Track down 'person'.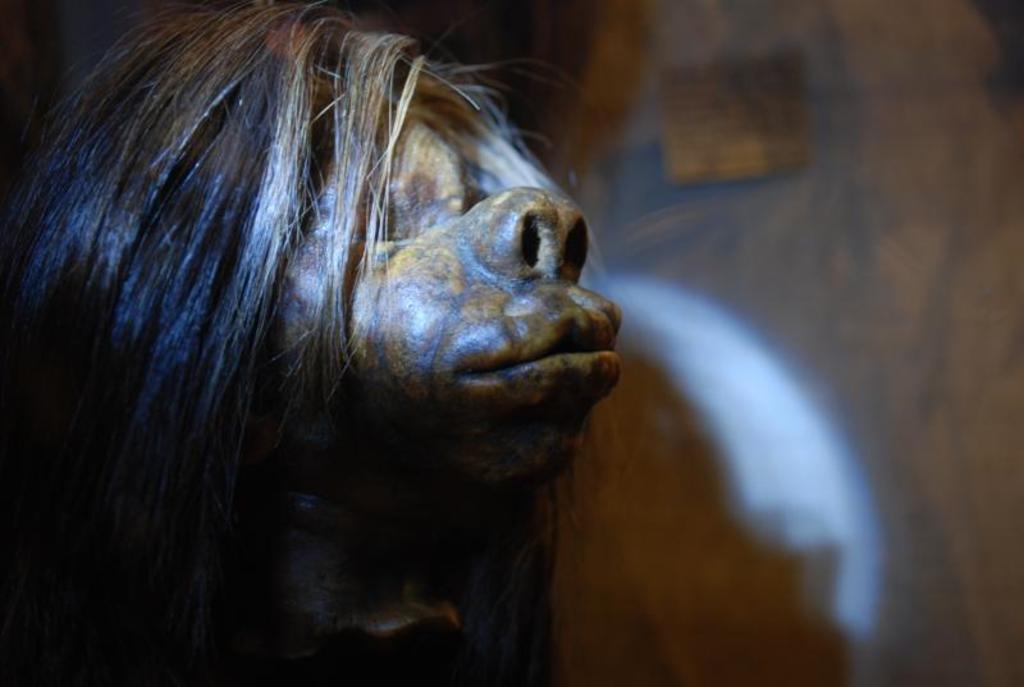
Tracked to [left=0, top=14, right=621, bottom=686].
